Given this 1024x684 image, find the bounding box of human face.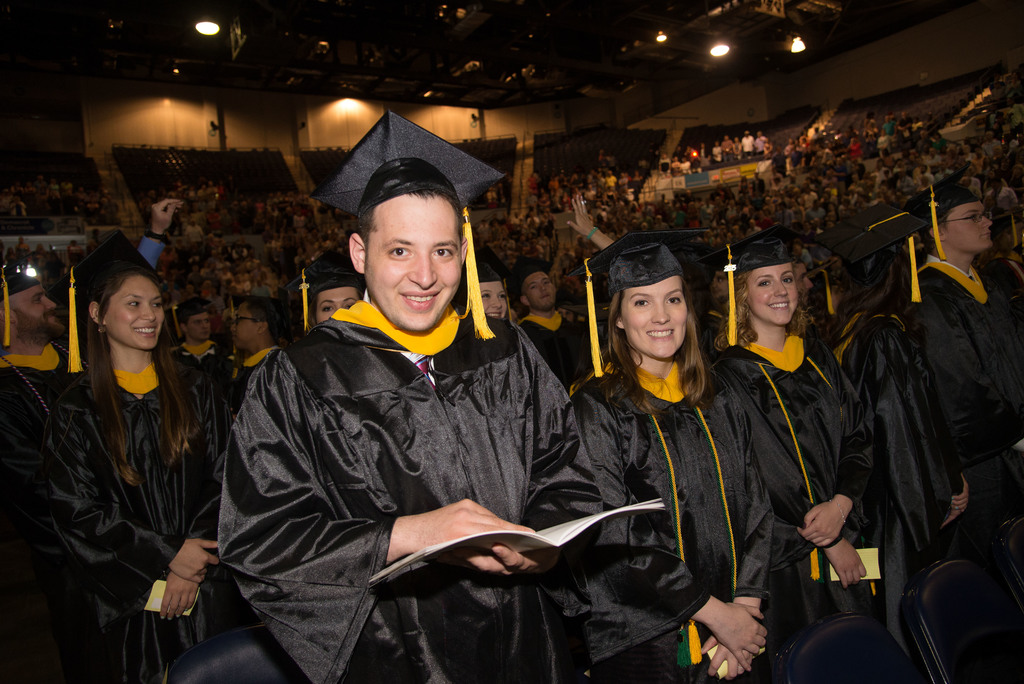
crop(99, 275, 168, 351).
